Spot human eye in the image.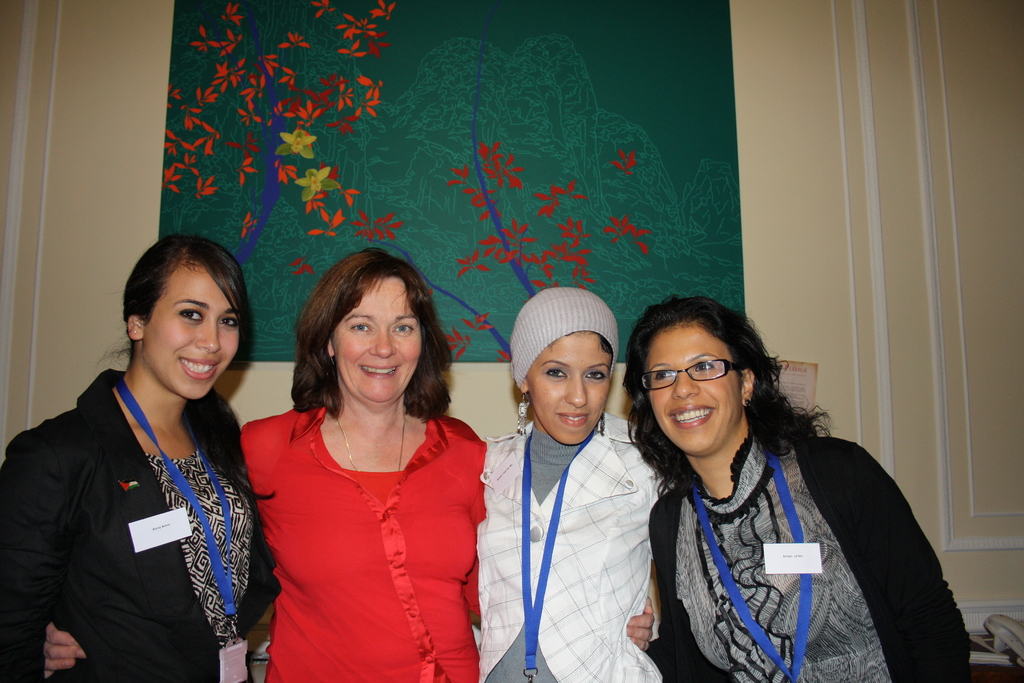
human eye found at bbox=[691, 358, 716, 375].
